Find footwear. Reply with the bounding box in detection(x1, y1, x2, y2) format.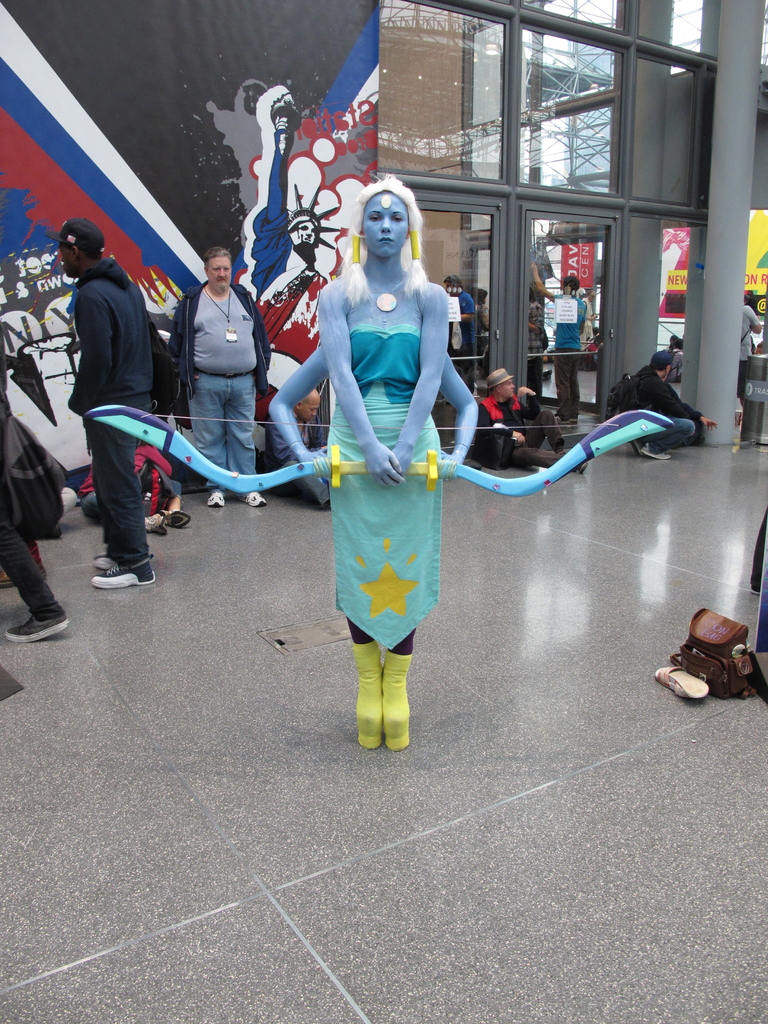
detection(88, 550, 118, 568).
